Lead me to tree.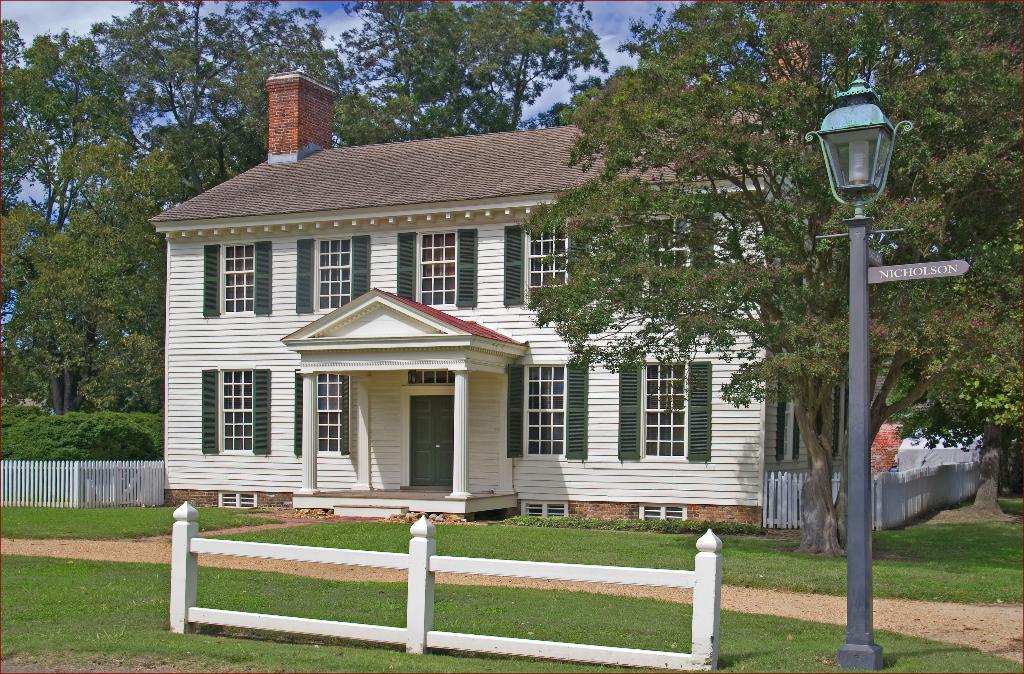
Lead to region(332, 0, 610, 142).
